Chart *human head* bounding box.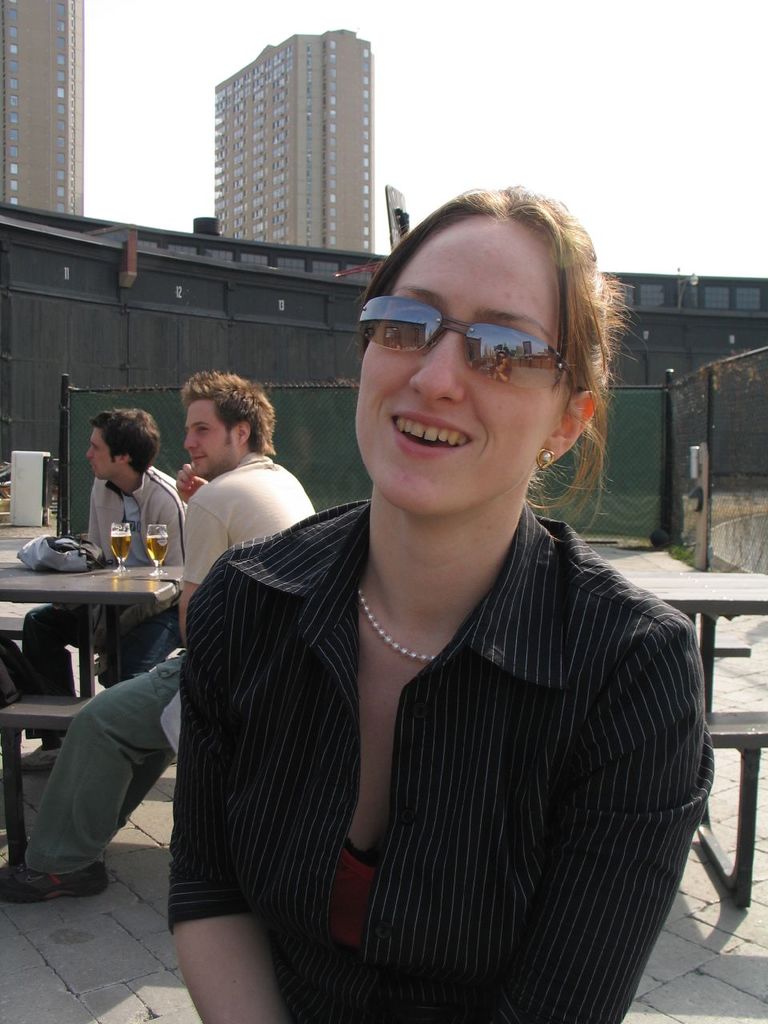
Charted: 82 406 167 494.
